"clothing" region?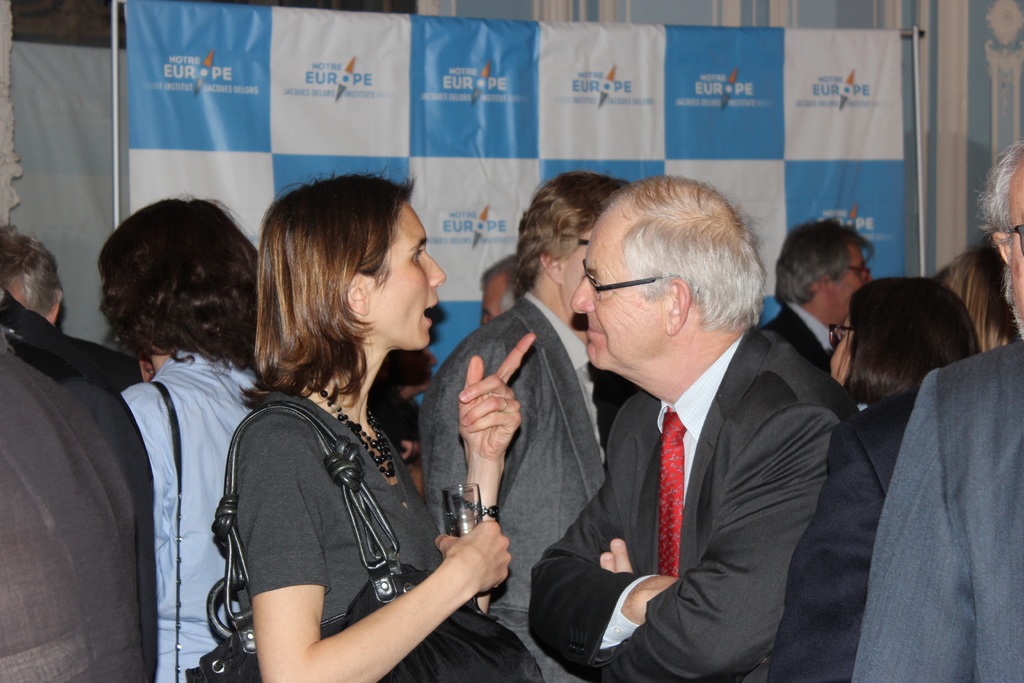
box=[850, 335, 1023, 682]
